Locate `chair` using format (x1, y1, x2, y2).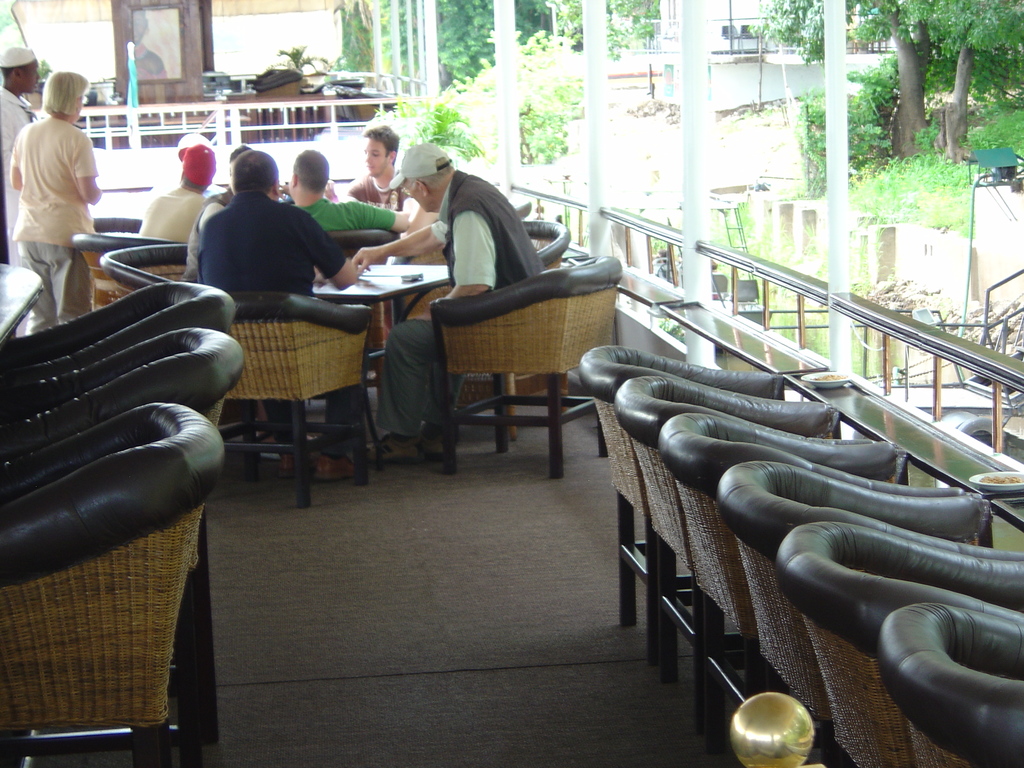
(429, 250, 625, 486).
